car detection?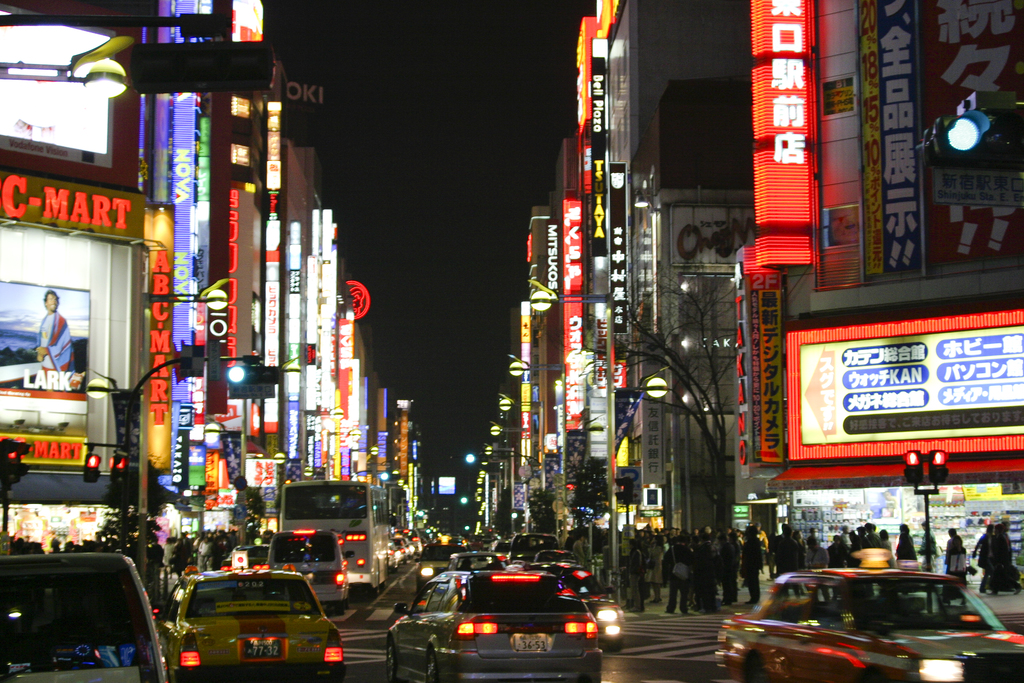
(x1=717, y1=566, x2=1023, y2=682)
